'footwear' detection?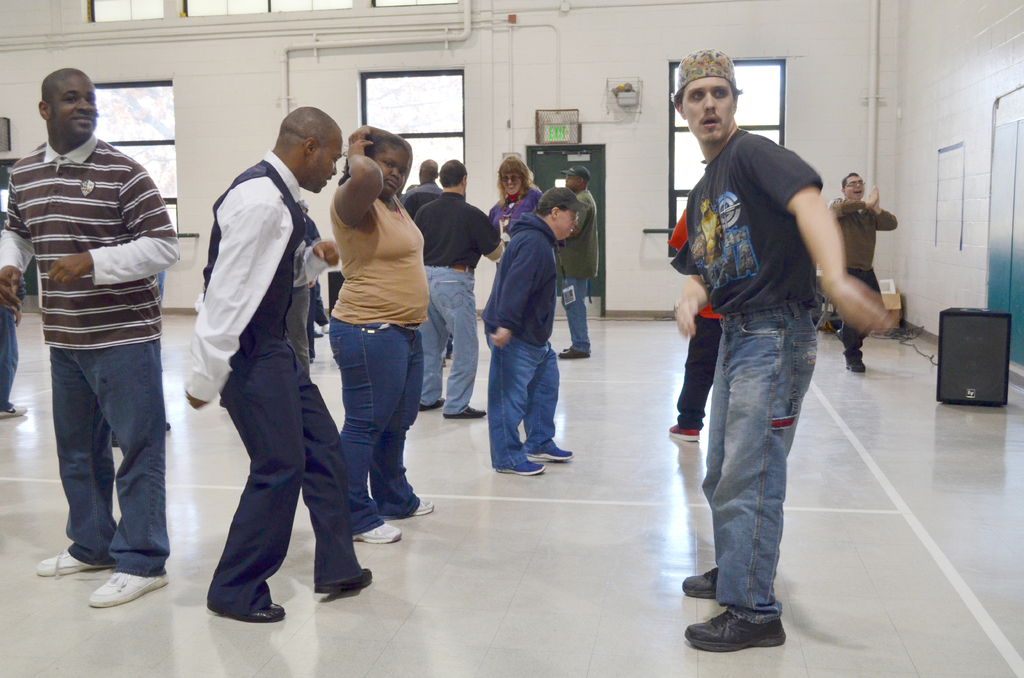
495/459/545/476
